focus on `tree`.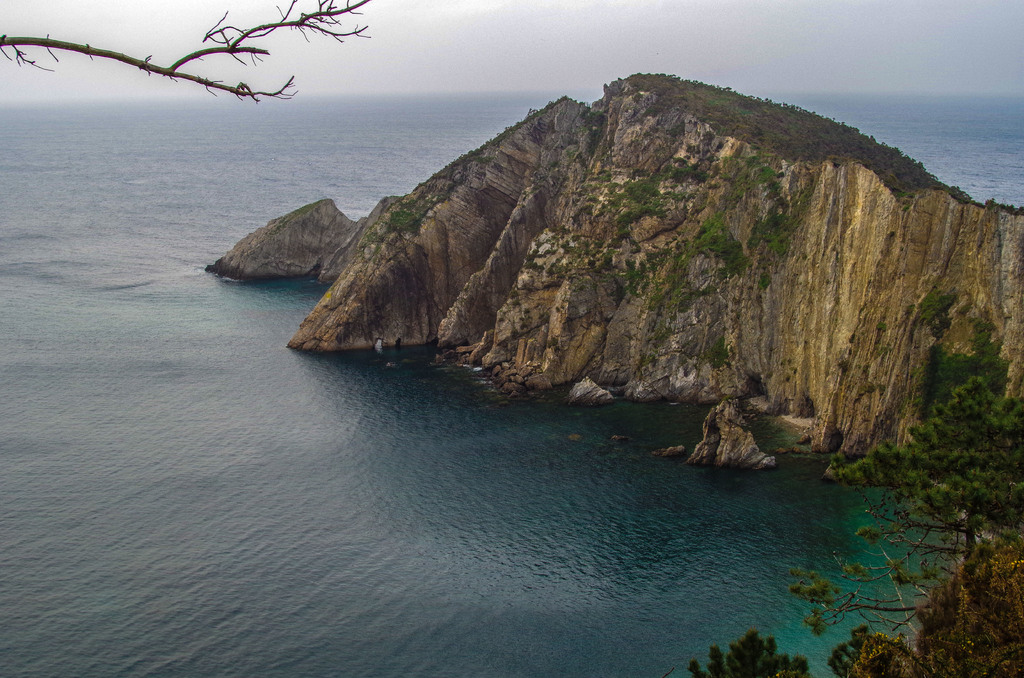
Focused at [854, 378, 1023, 584].
